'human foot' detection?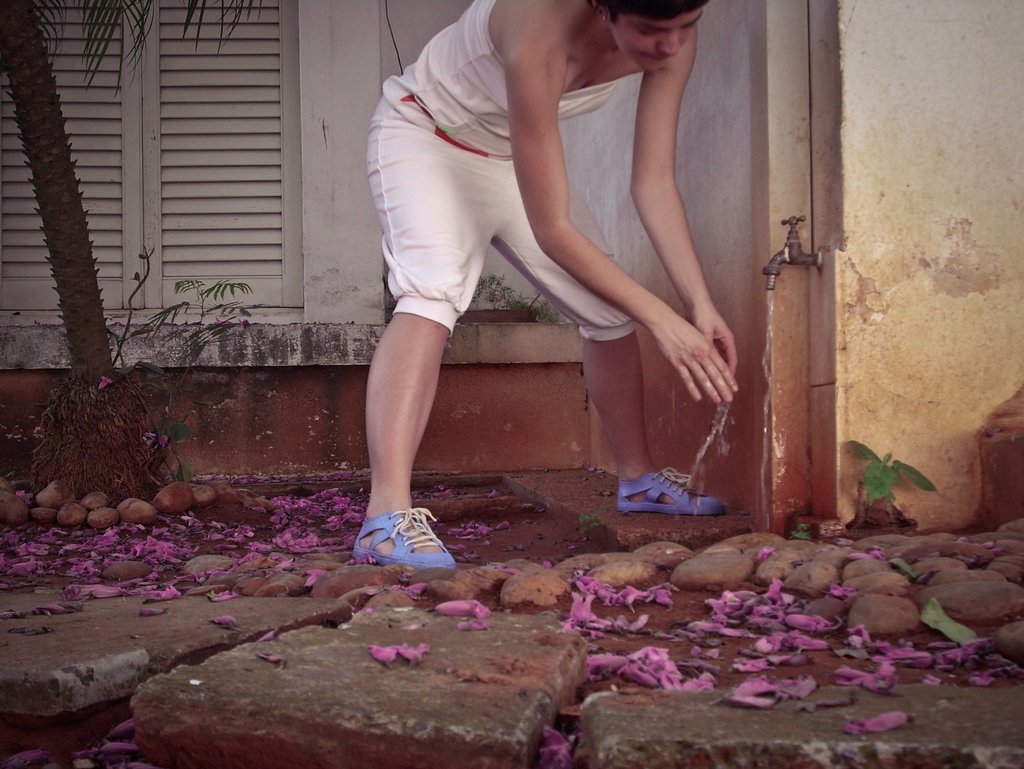
<box>614,460,682,503</box>
